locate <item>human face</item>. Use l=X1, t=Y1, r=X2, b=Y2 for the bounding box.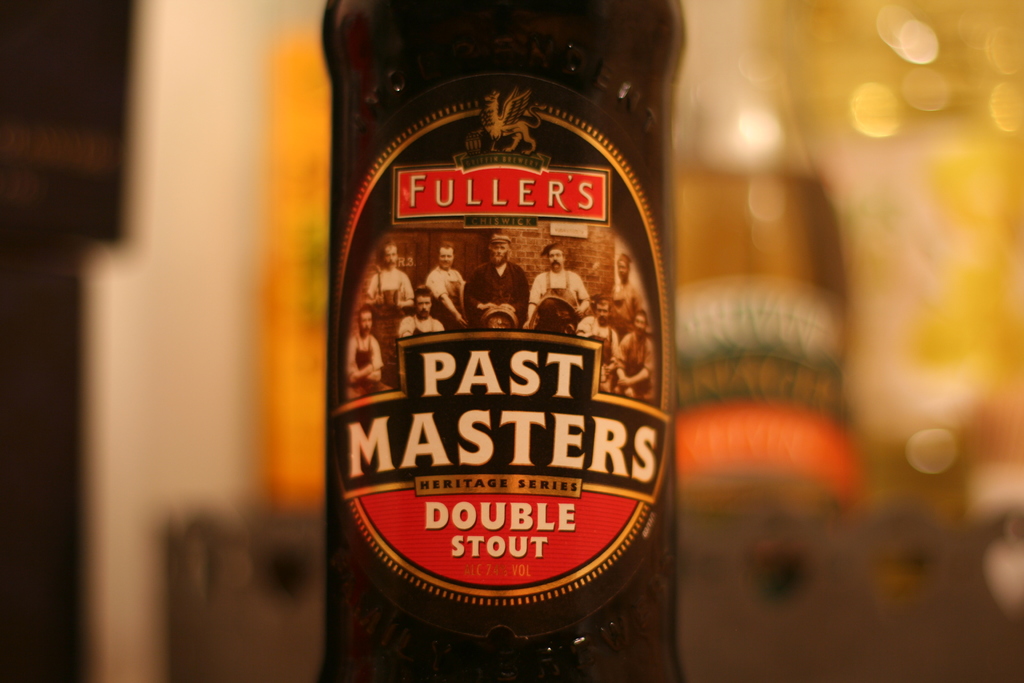
l=616, t=263, r=629, b=278.
